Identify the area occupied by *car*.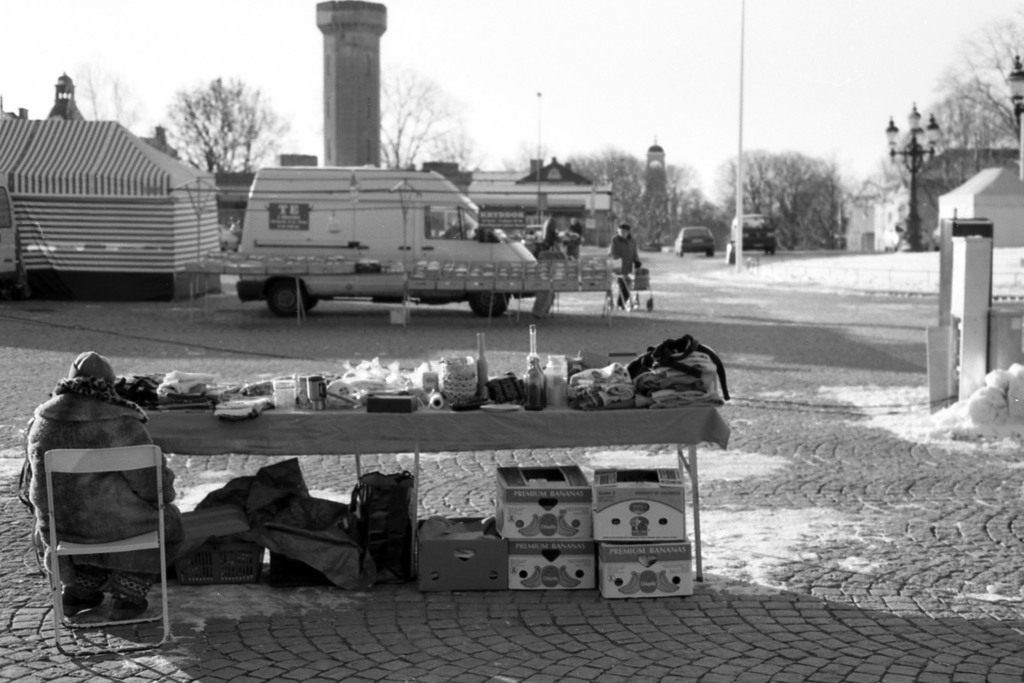
Area: crop(675, 228, 719, 256).
